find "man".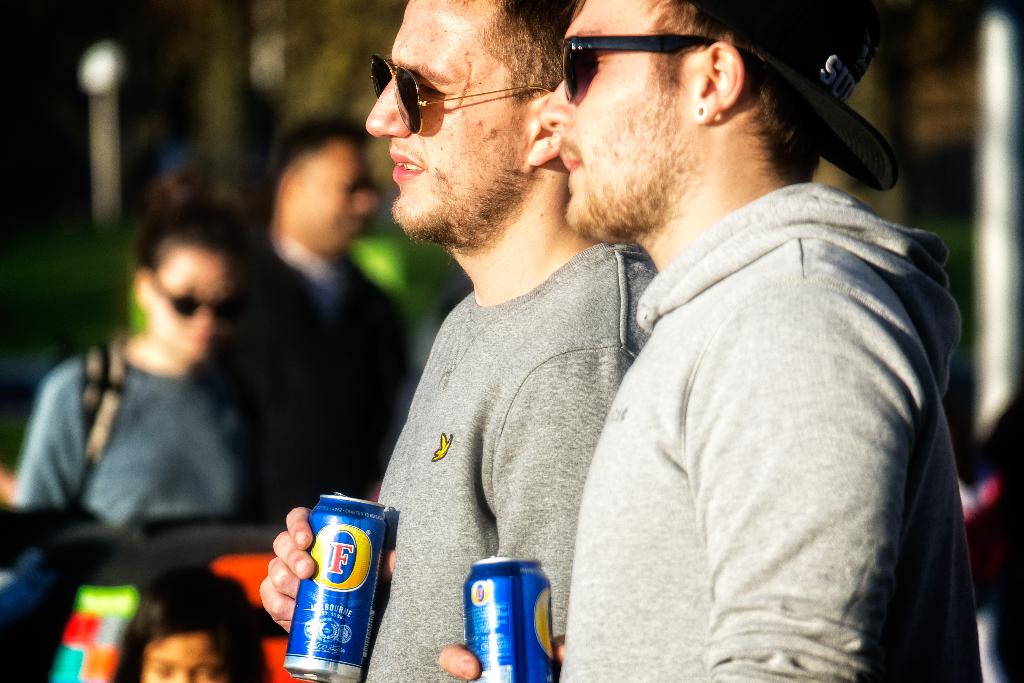
crop(10, 197, 252, 534).
